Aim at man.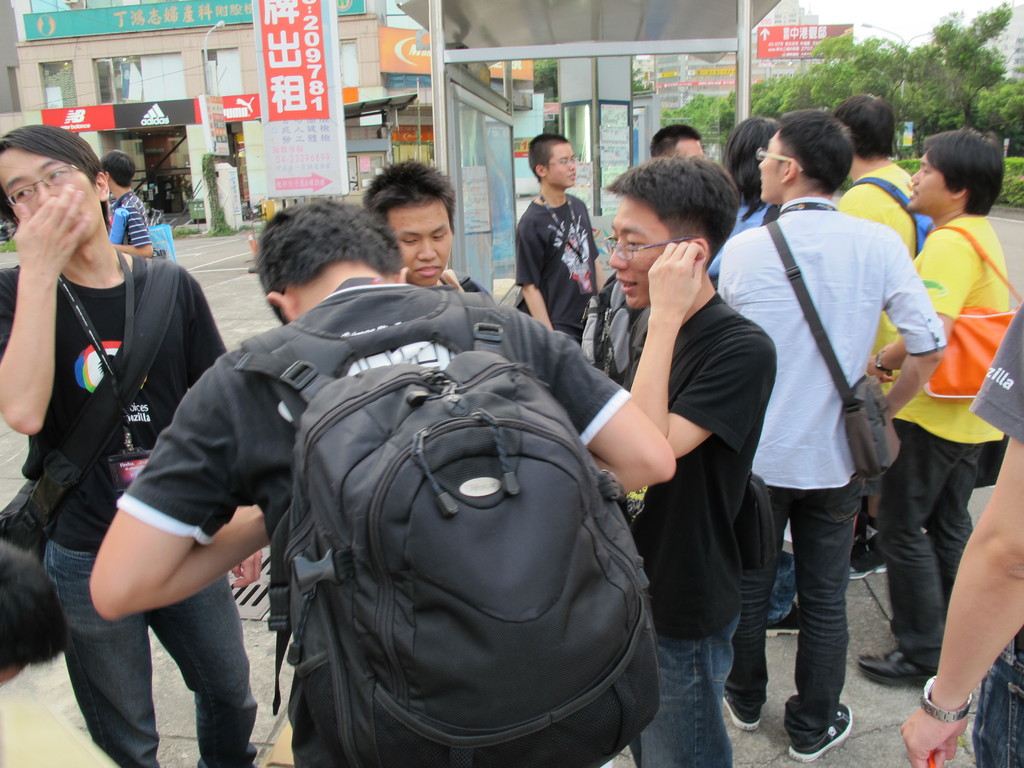
Aimed at [left=355, top=152, right=509, bottom=316].
